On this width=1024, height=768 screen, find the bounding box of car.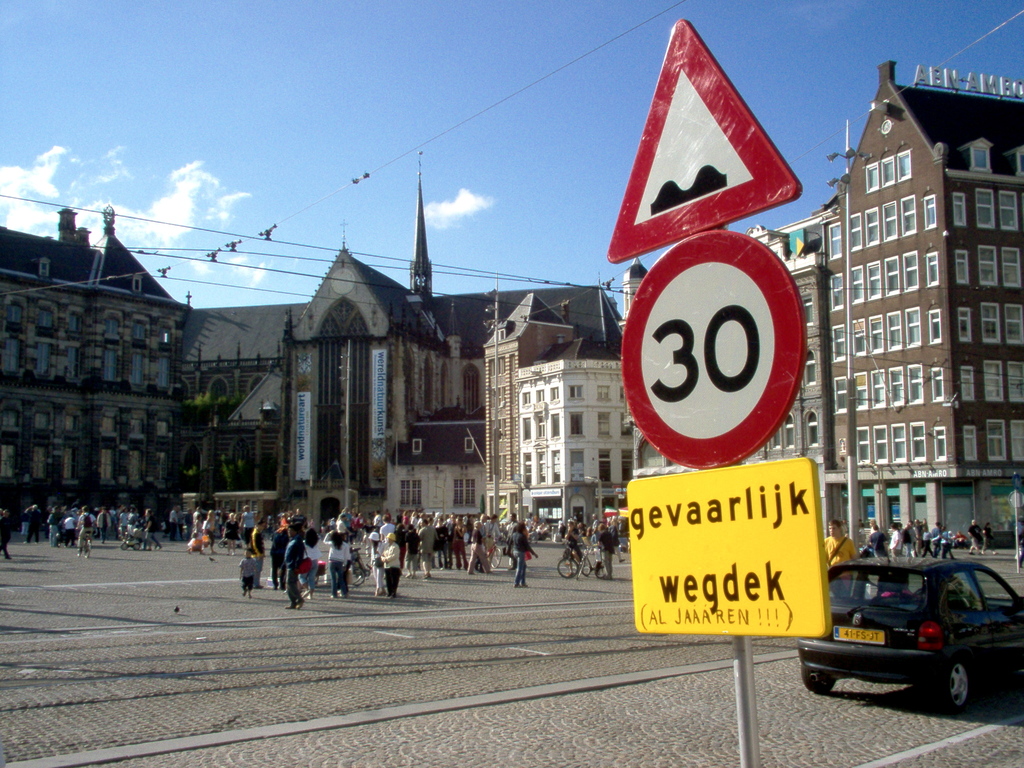
Bounding box: {"x1": 808, "y1": 539, "x2": 1019, "y2": 722}.
